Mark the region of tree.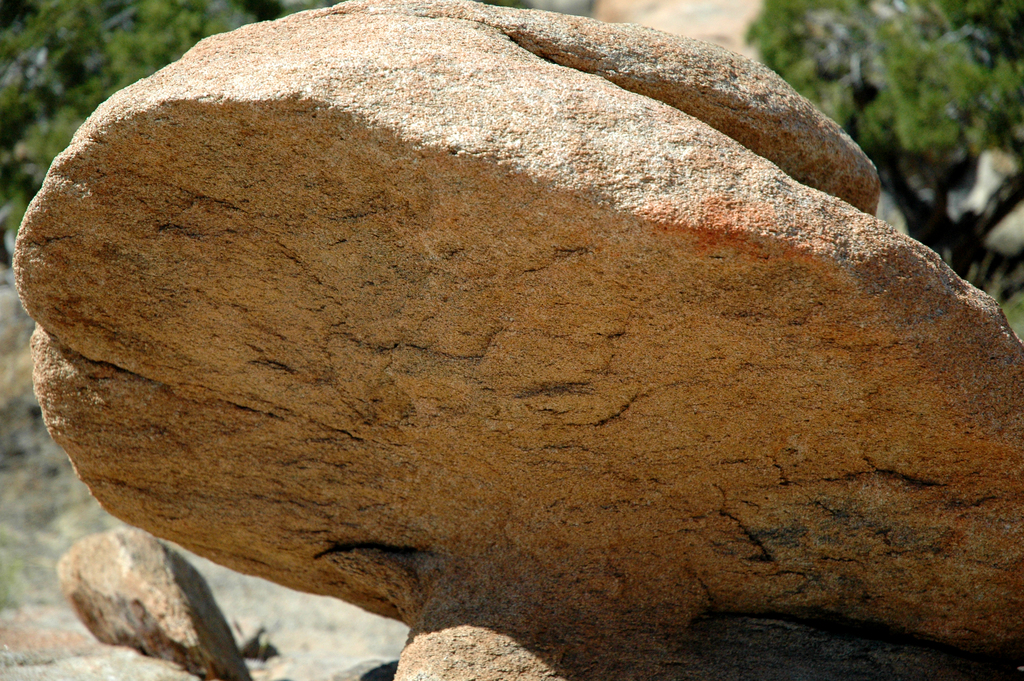
Region: 0/0/250/243.
